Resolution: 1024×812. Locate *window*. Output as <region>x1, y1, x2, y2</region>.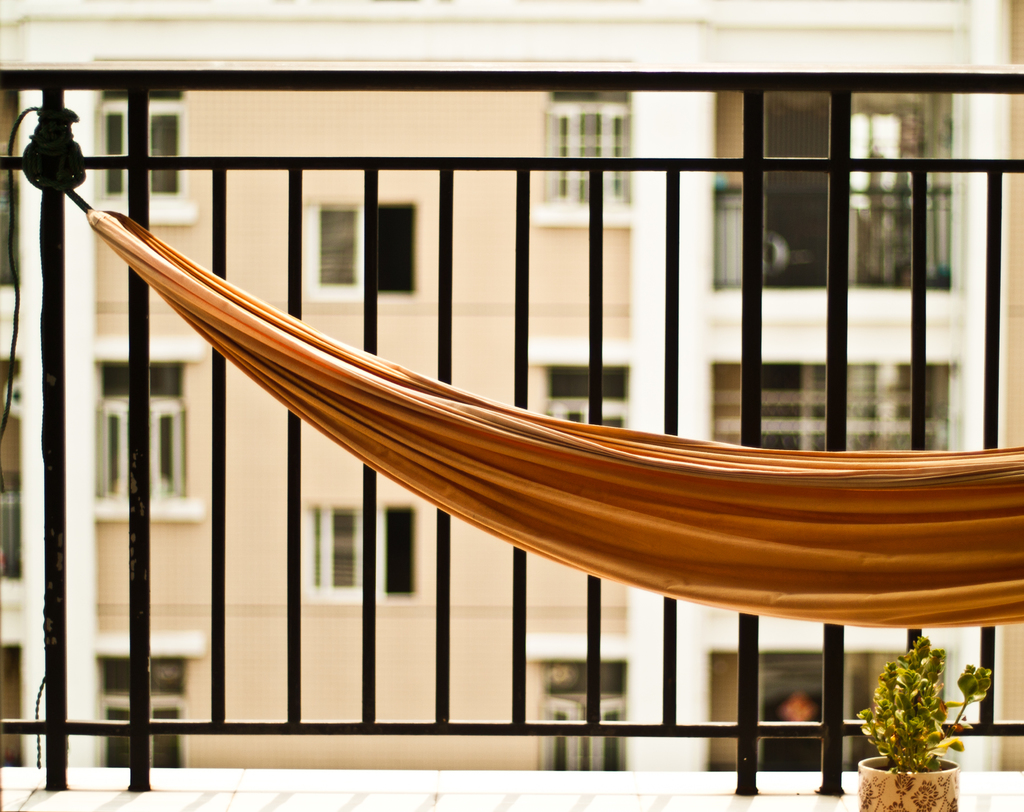
<region>87, 77, 199, 216</region>.
